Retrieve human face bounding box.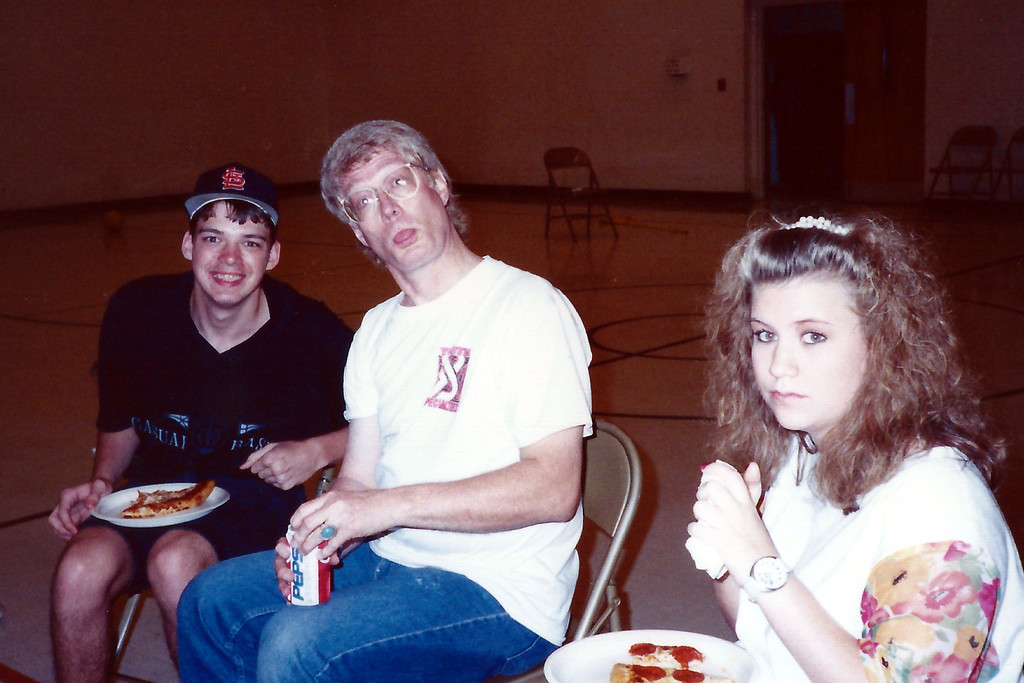
Bounding box: crop(346, 145, 448, 270).
